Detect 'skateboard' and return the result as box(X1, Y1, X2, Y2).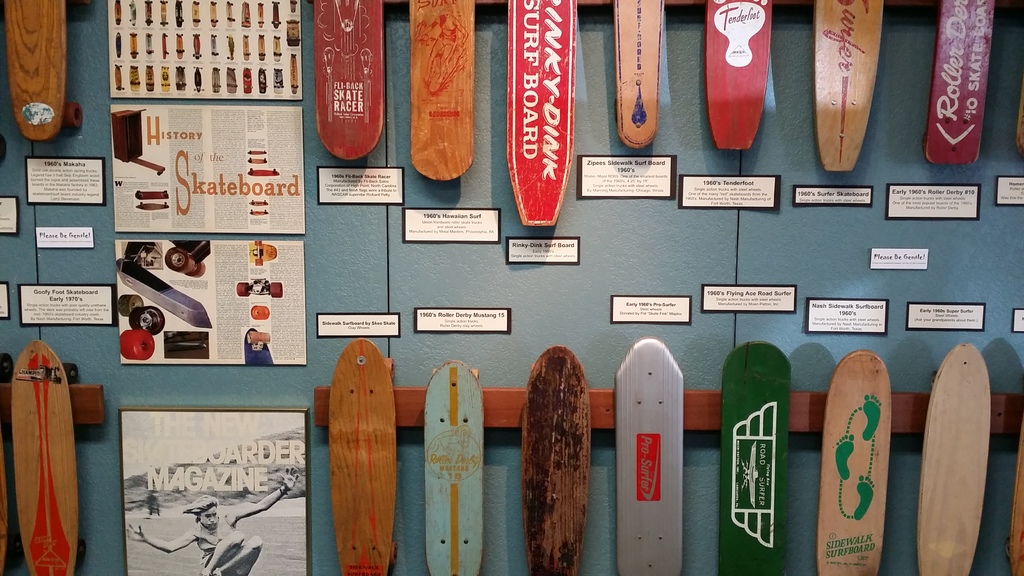
box(8, 338, 79, 575).
